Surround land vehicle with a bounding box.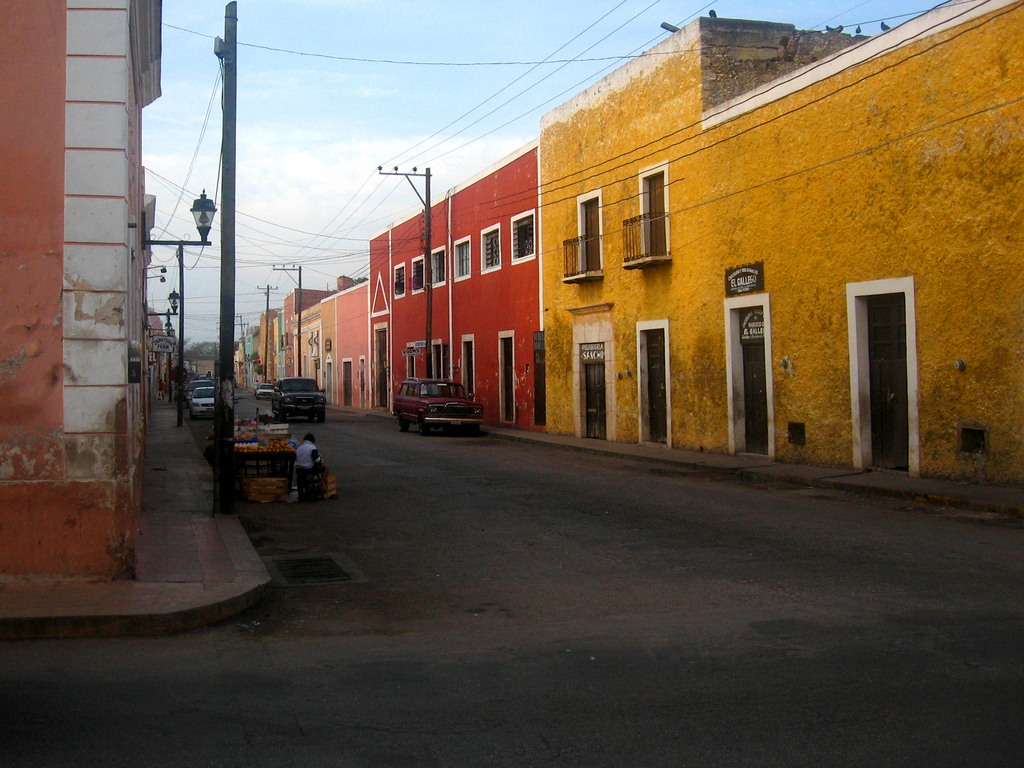
box(384, 372, 476, 432).
